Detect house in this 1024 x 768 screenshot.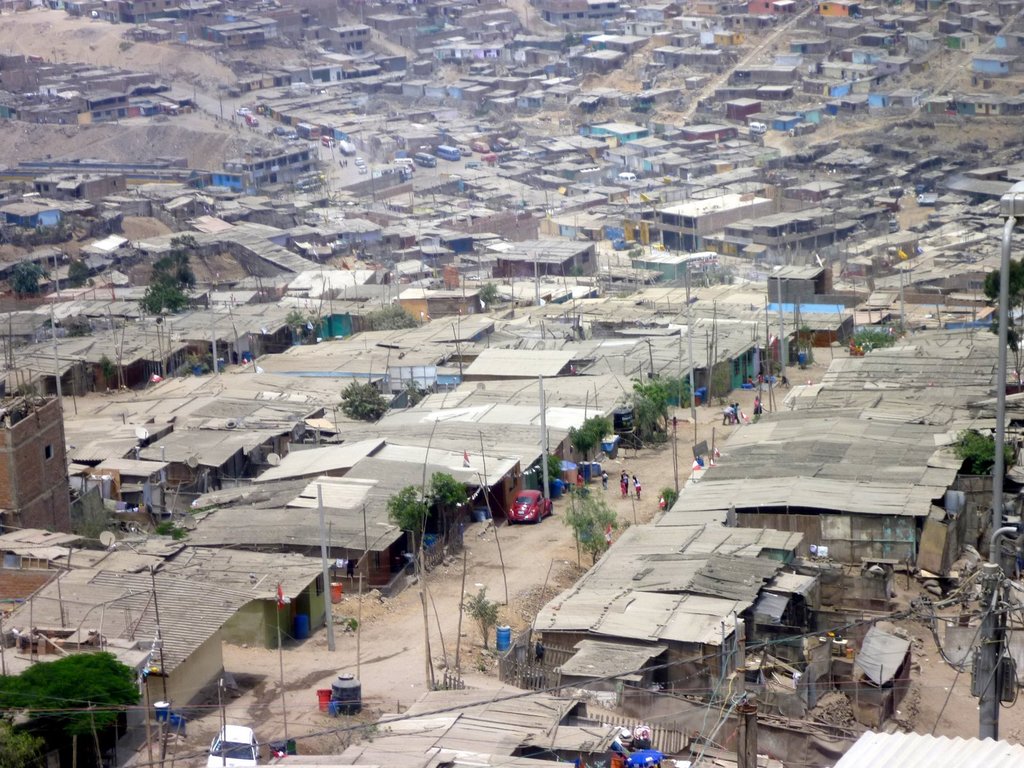
Detection: (x1=202, y1=143, x2=317, y2=199).
